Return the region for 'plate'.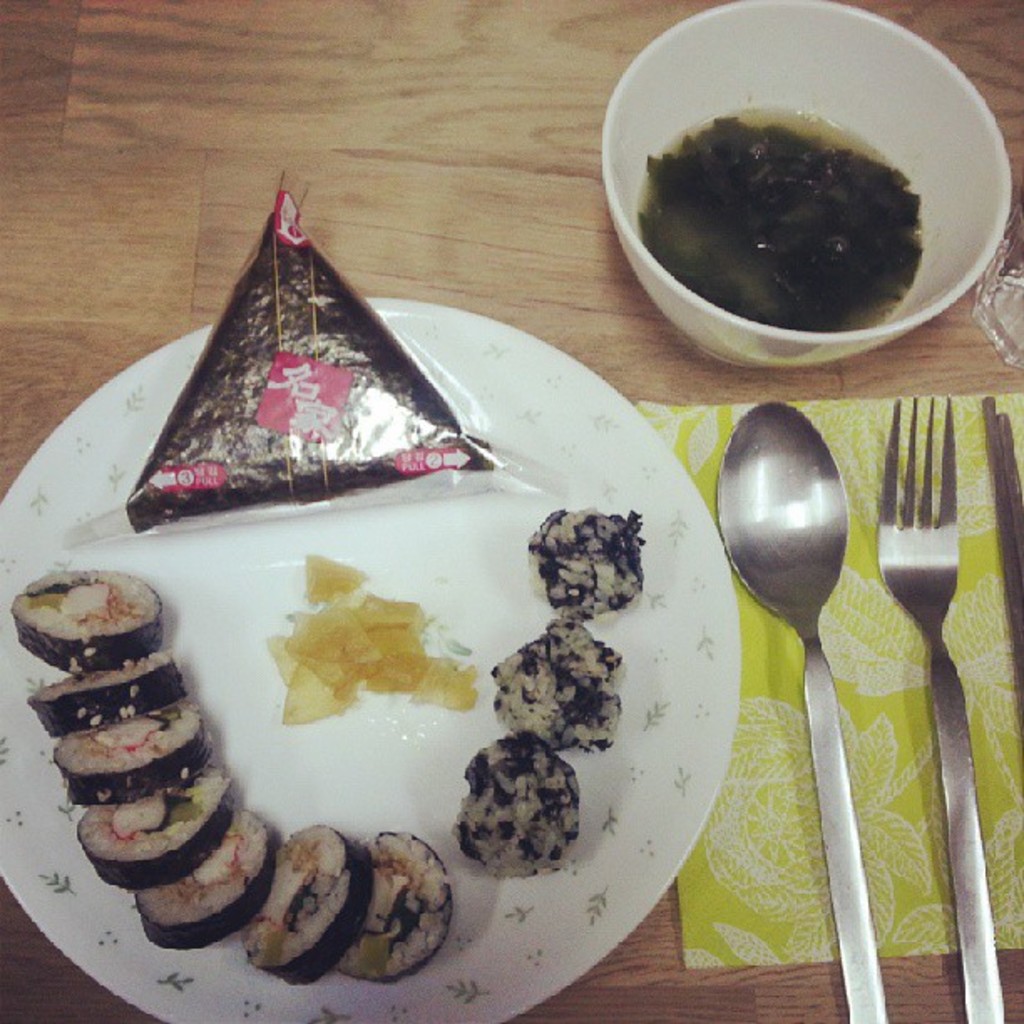
0 294 741 1022.
